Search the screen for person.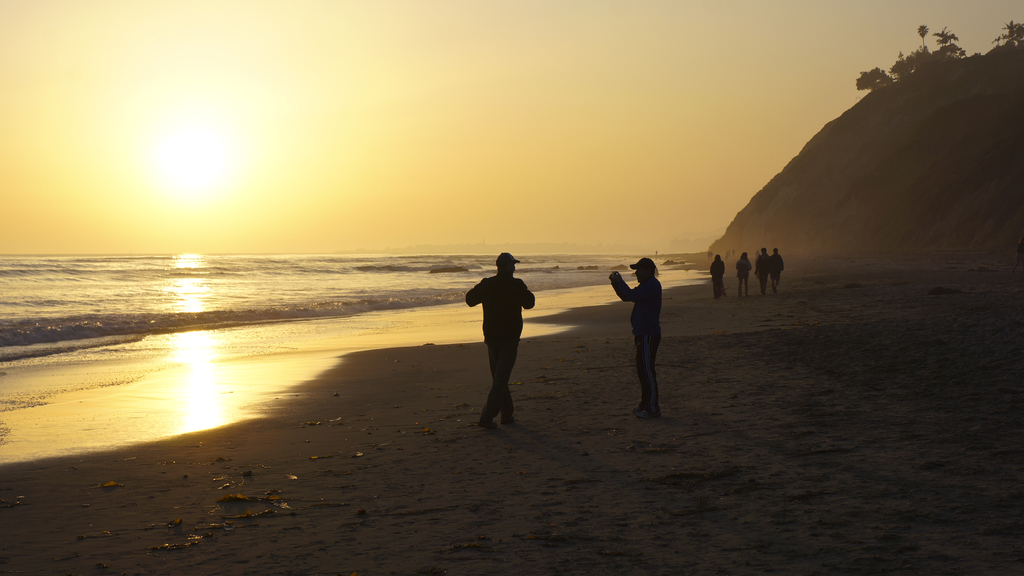
Found at bbox=[707, 252, 724, 300].
